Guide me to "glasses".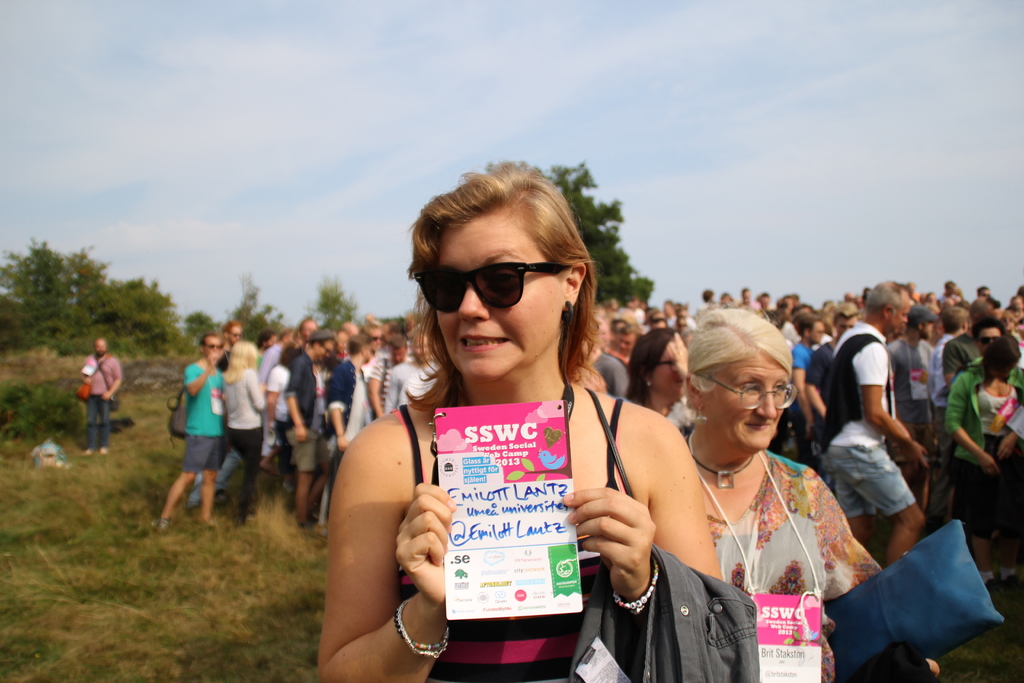
Guidance: x1=203, y1=343, x2=223, y2=355.
